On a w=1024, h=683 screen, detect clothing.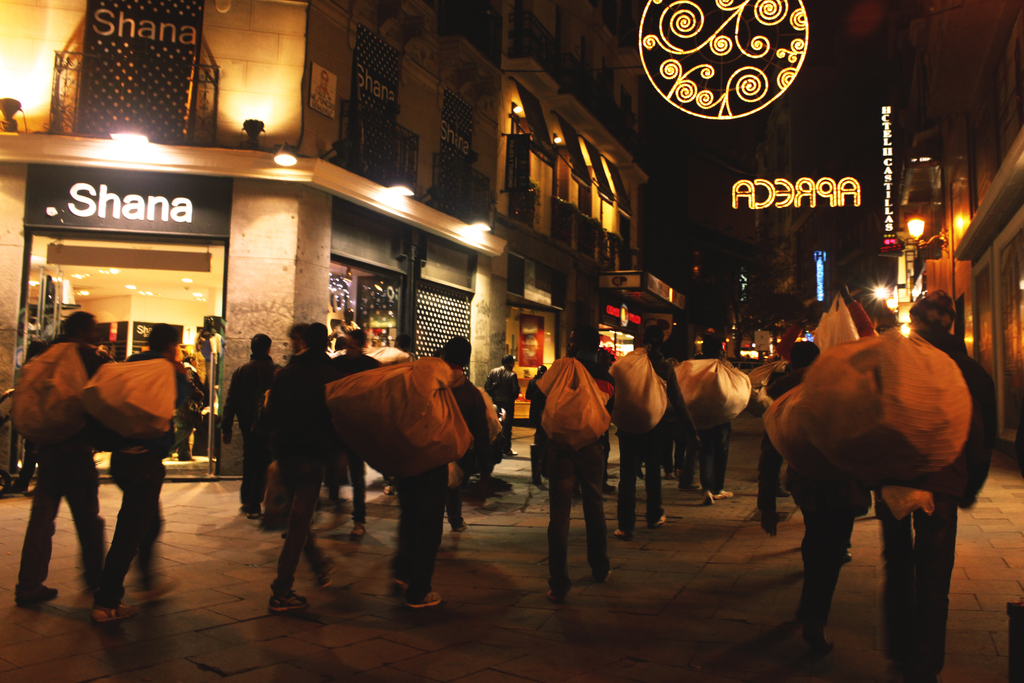
bbox=[330, 356, 379, 525].
